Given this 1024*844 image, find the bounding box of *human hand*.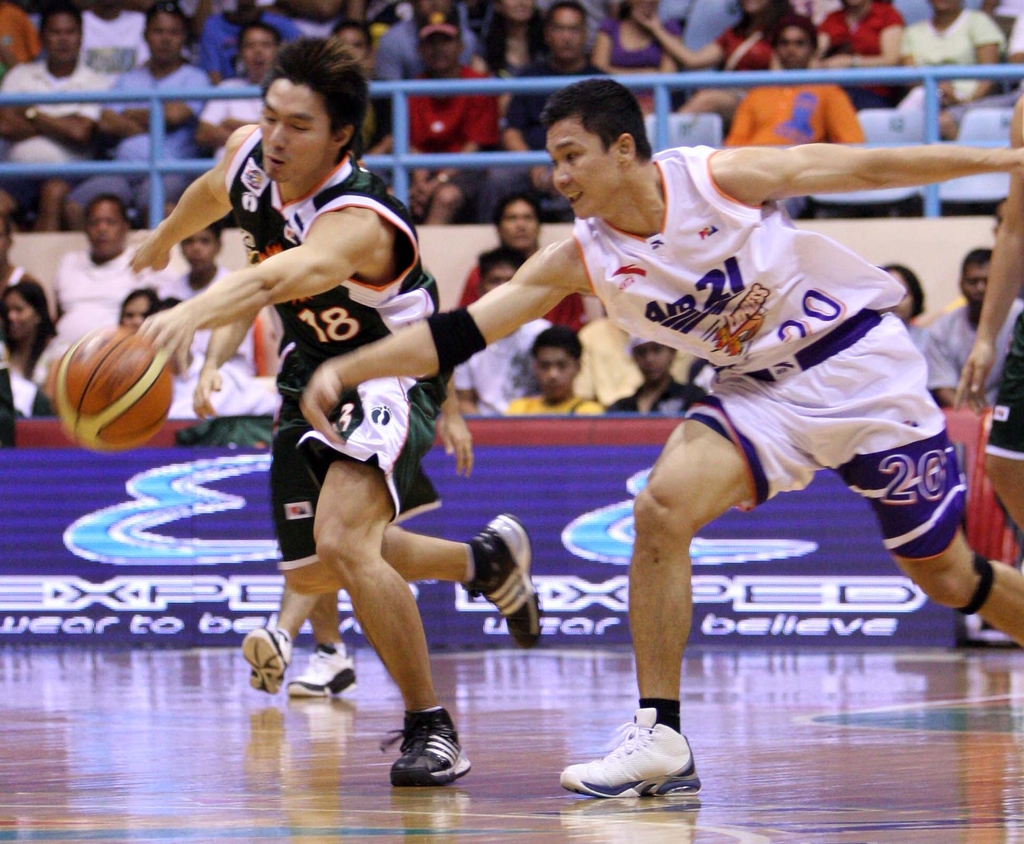
box(817, 55, 850, 69).
